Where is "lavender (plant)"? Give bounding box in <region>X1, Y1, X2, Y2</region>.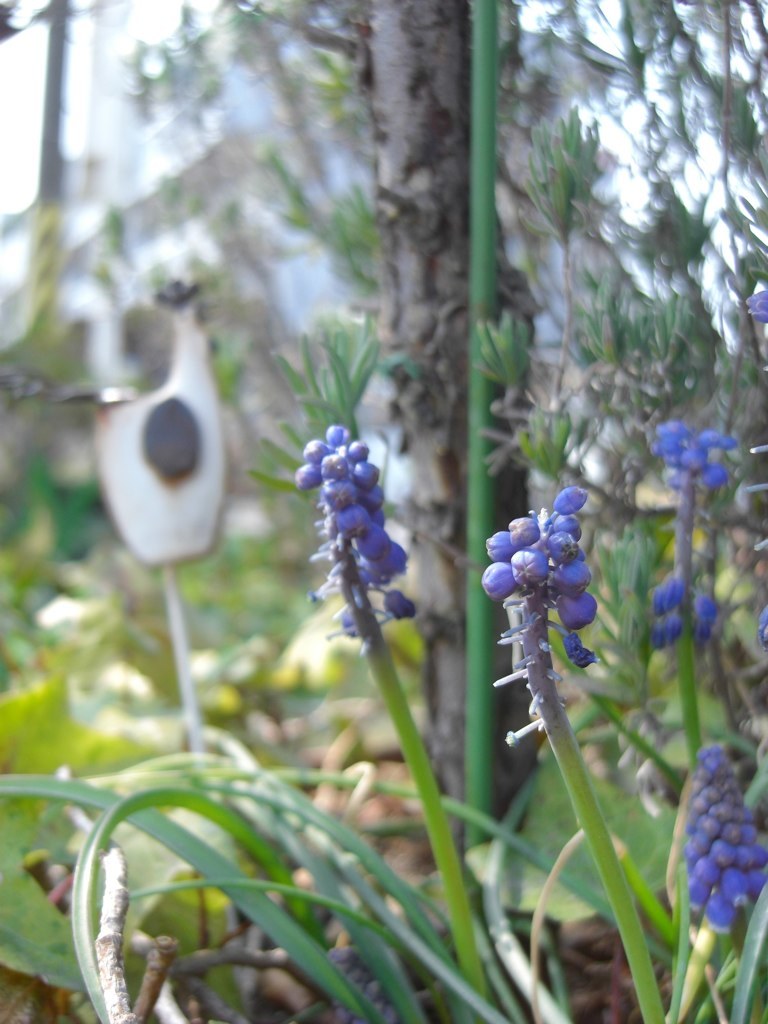
<region>673, 741, 767, 954</region>.
